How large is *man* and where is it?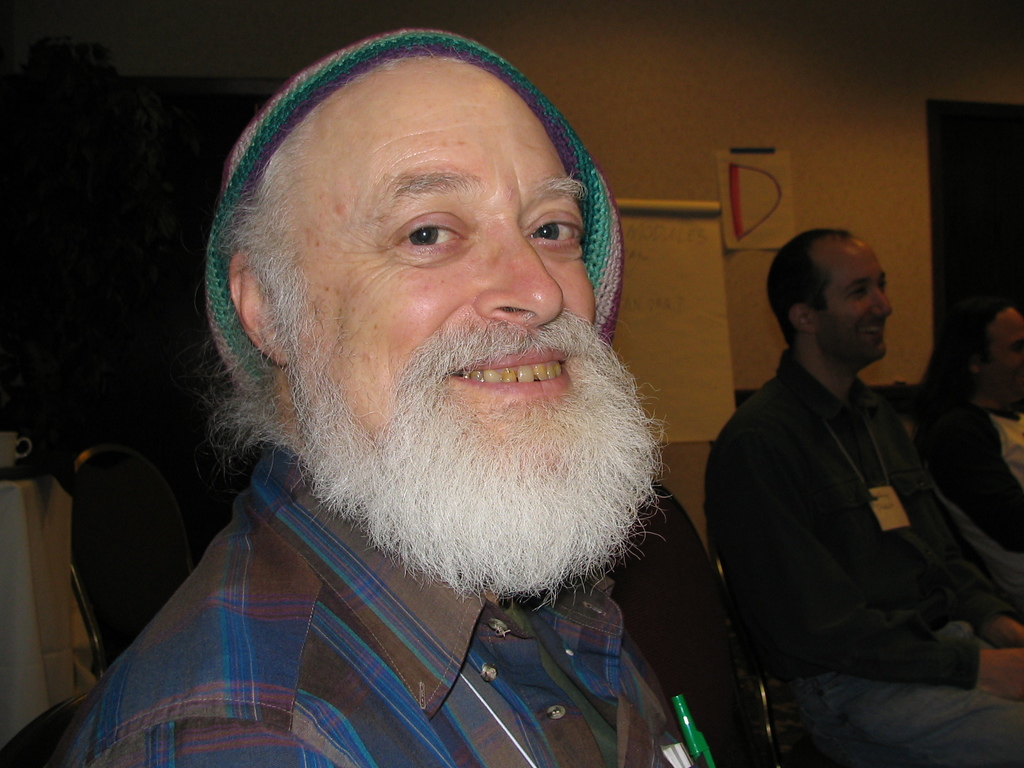
Bounding box: {"x1": 44, "y1": 28, "x2": 718, "y2": 767}.
